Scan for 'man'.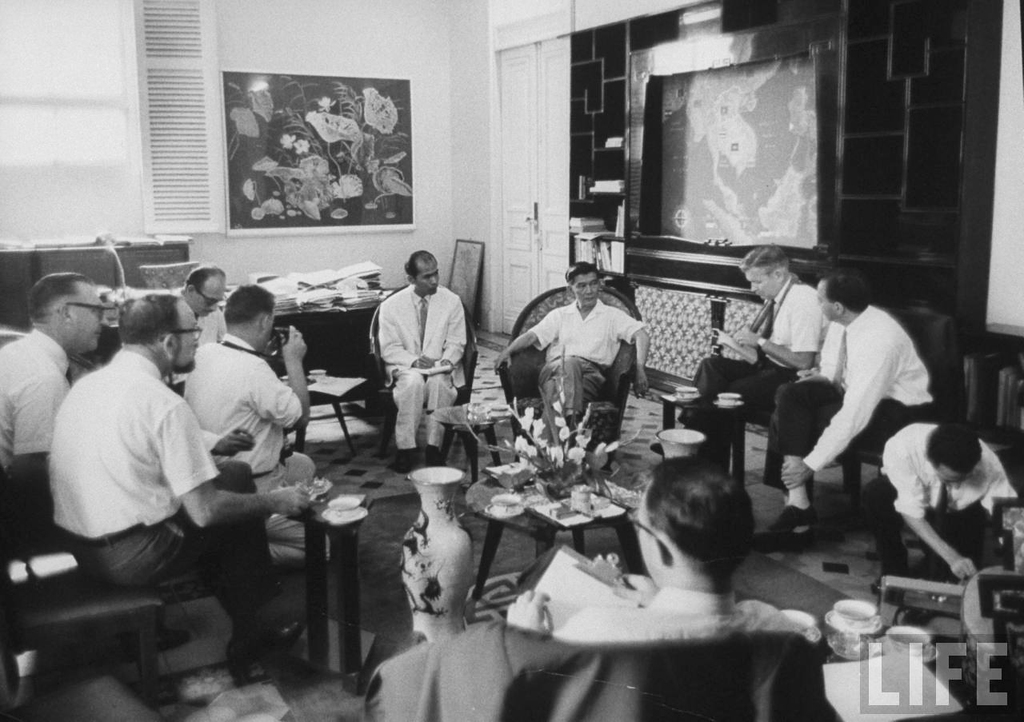
Scan result: [x1=495, y1=445, x2=801, y2=646].
